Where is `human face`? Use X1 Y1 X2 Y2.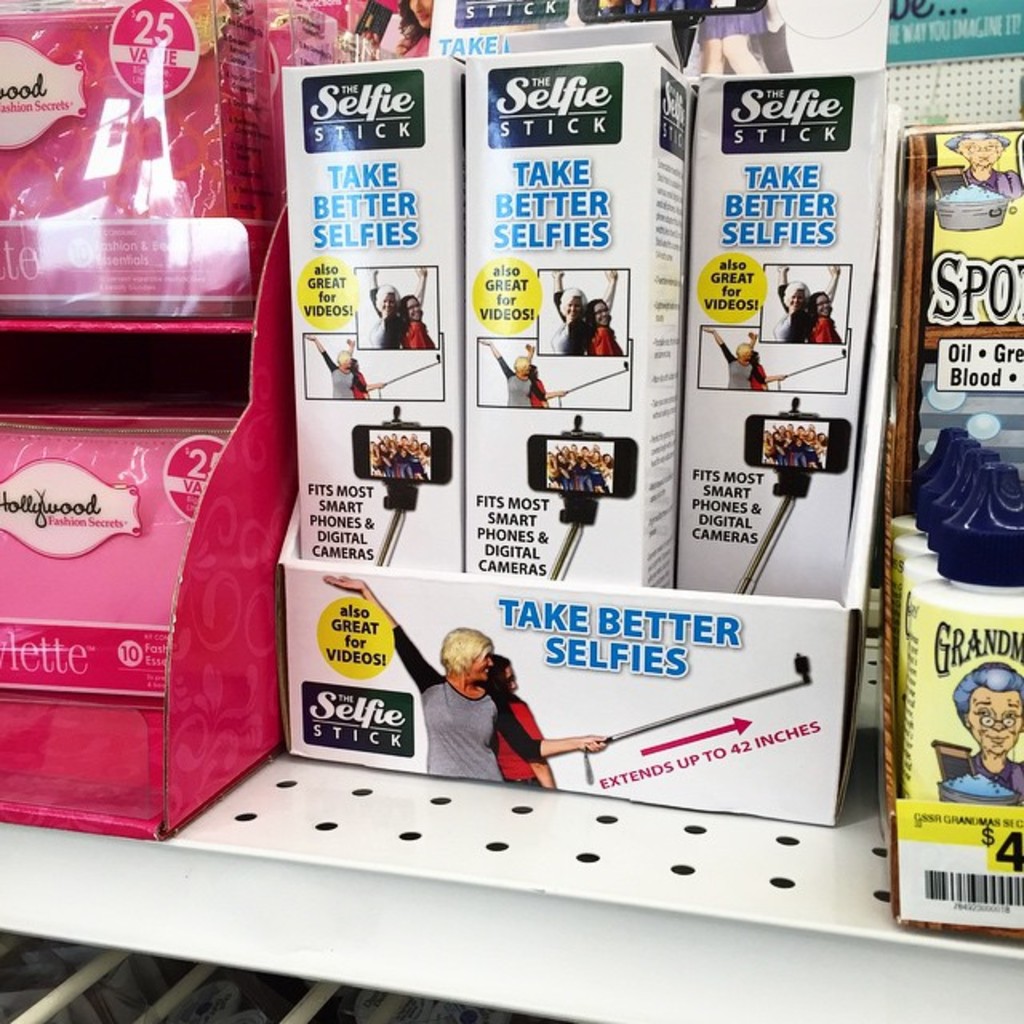
378 286 395 312.
